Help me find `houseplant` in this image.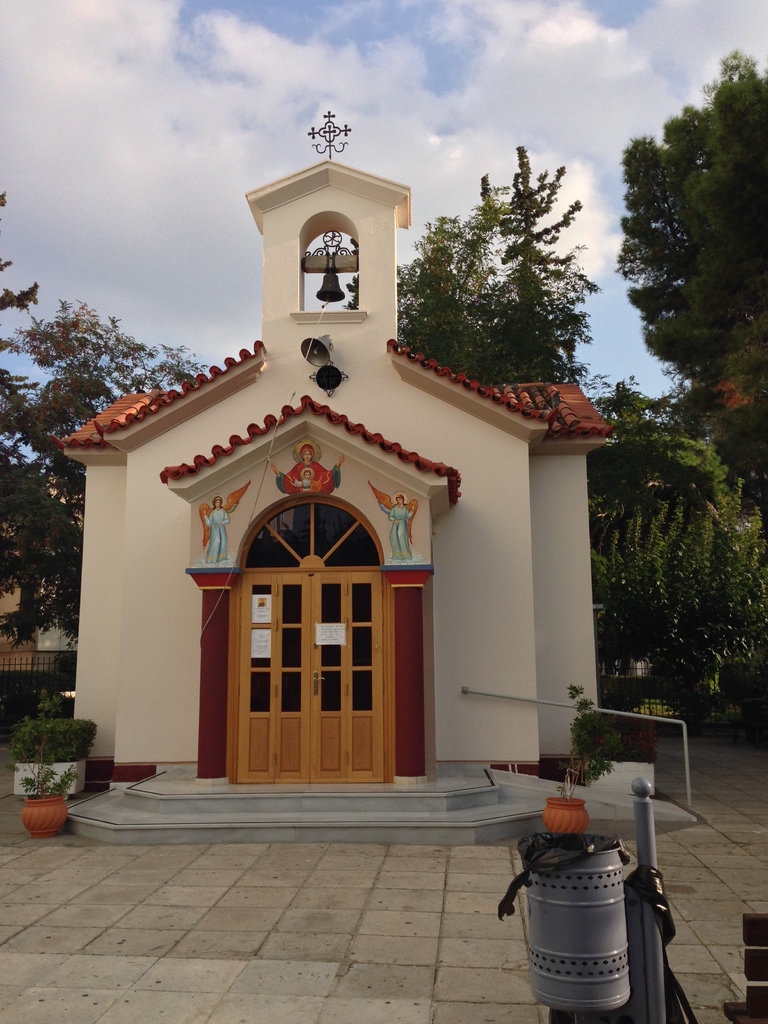
Found it: <region>541, 679, 623, 840</region>.
